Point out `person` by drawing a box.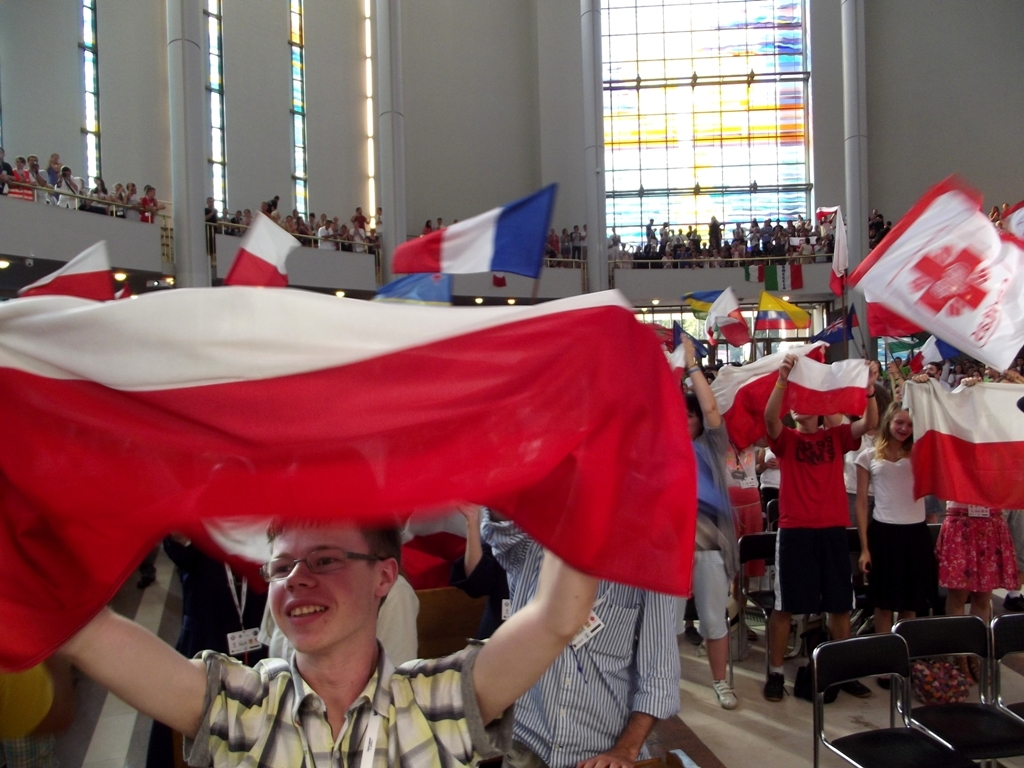
bbox=[43, 152, 61, 200].
